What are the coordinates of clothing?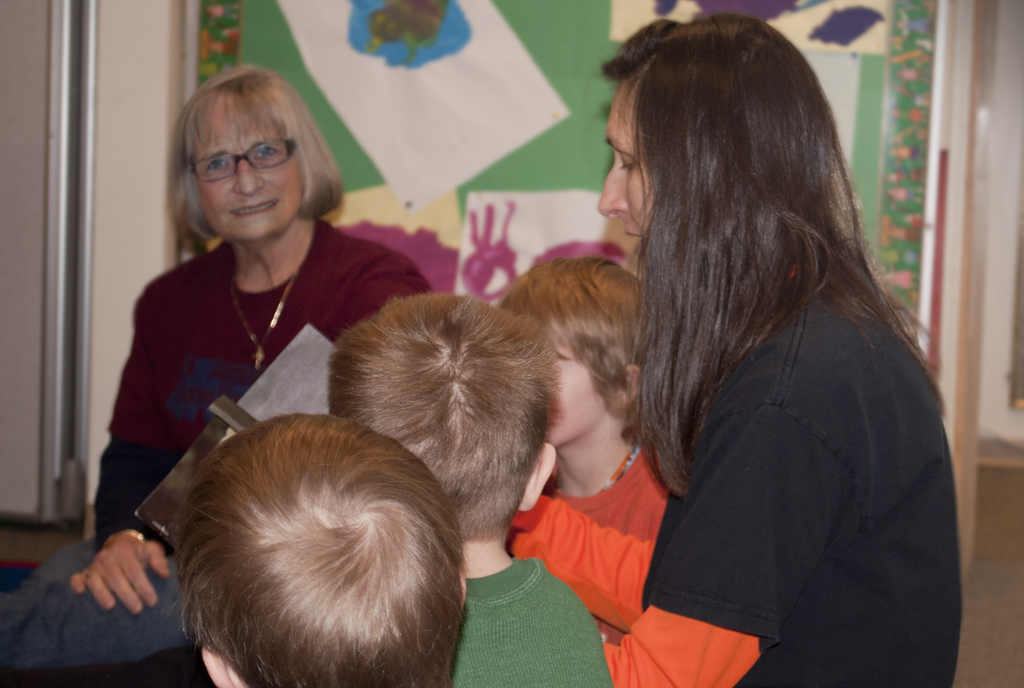
<box>486,439,685,640</box>.
